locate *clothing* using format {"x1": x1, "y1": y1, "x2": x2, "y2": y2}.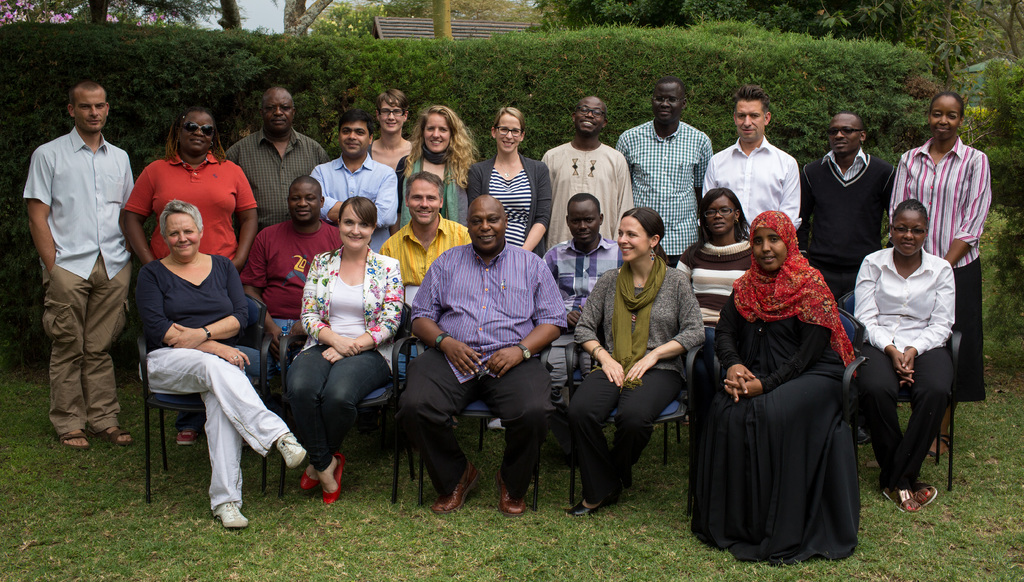
{"x1": 280, "y1": 249, "x2": 393, "y2": 457}.
